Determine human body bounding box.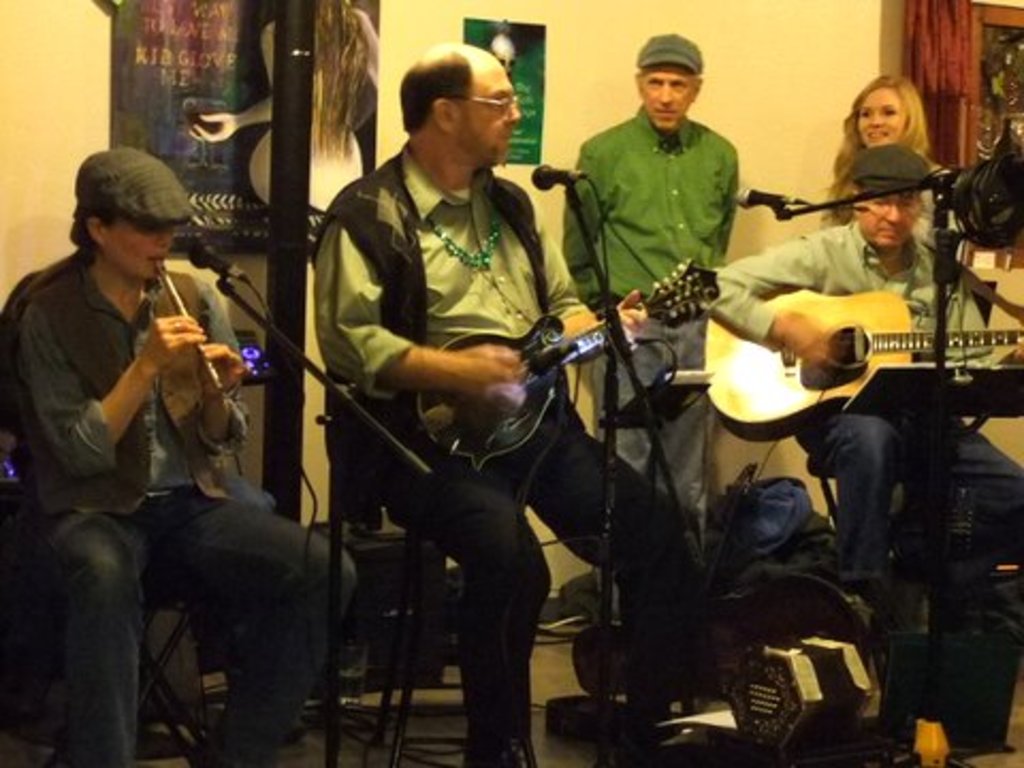
Determined: 715/139/1022/727.
